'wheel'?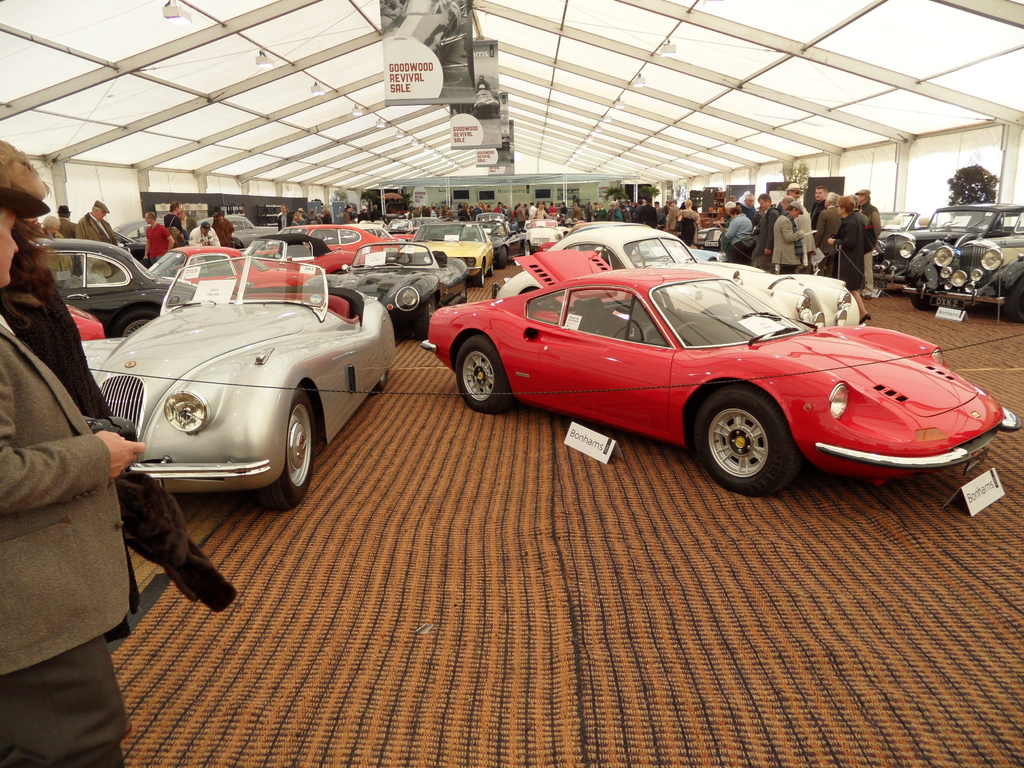
bbox=[333, 269, 348, 276]
